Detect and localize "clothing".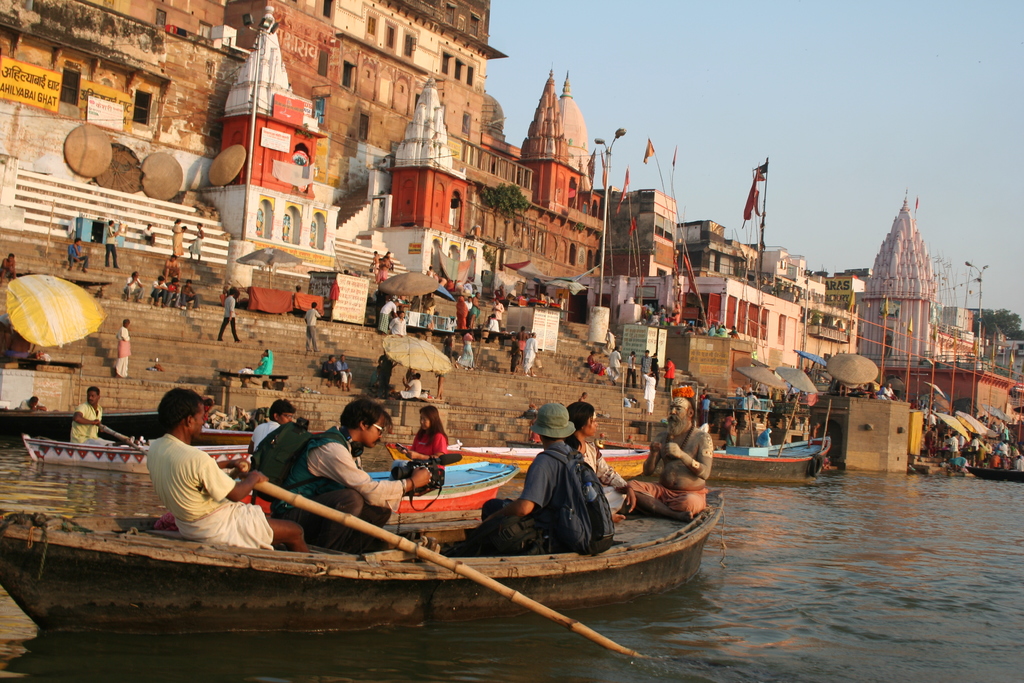
Localized at crop(669, 361, 675, 397).
